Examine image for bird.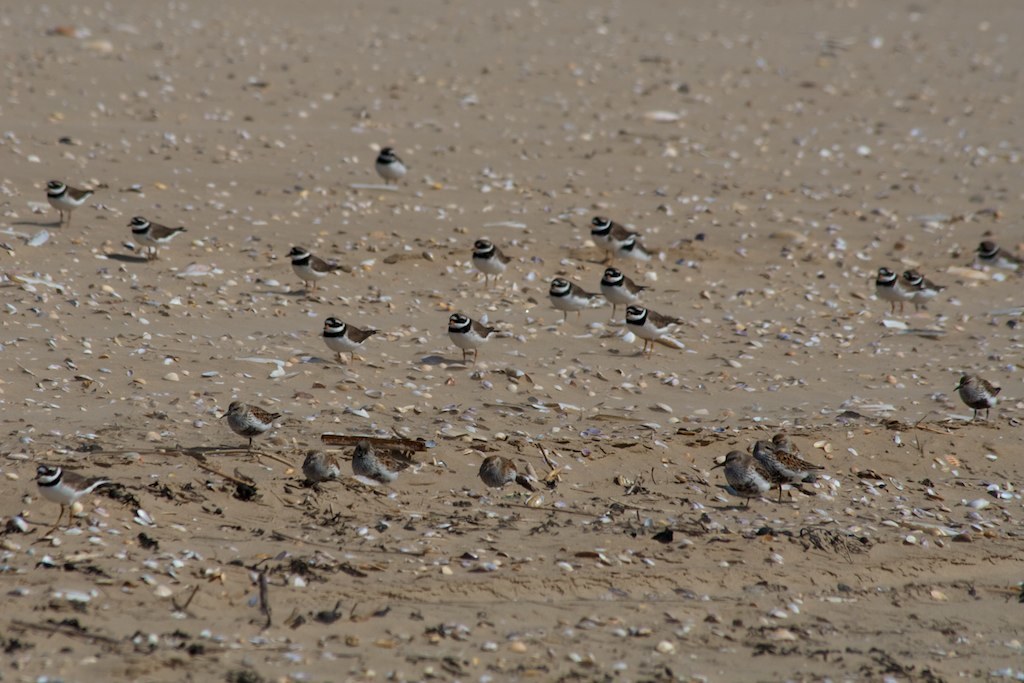
Examination result: detection(972, 237, 1023, 273).
